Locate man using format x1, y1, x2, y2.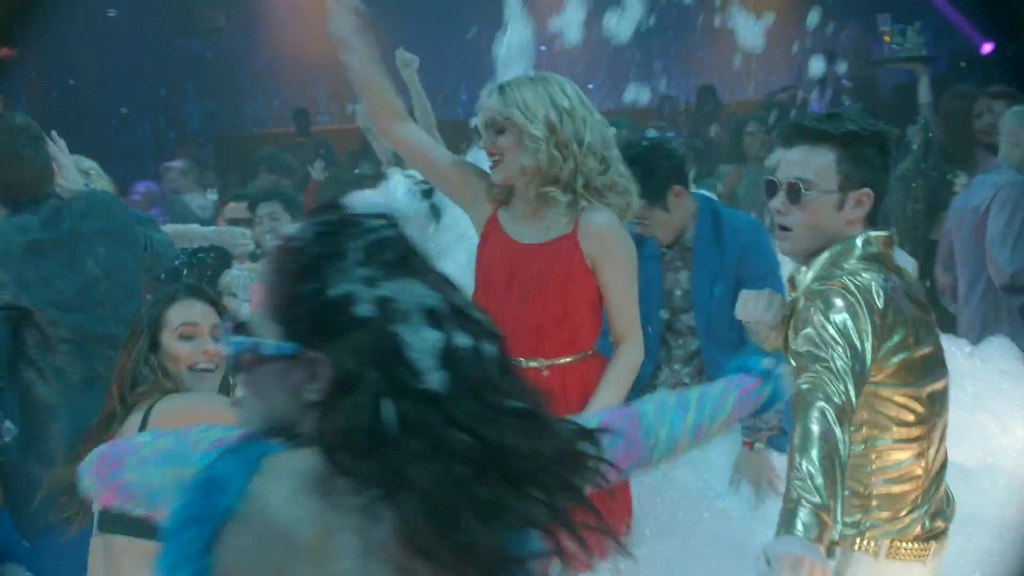
0, 104, 185, 575.
